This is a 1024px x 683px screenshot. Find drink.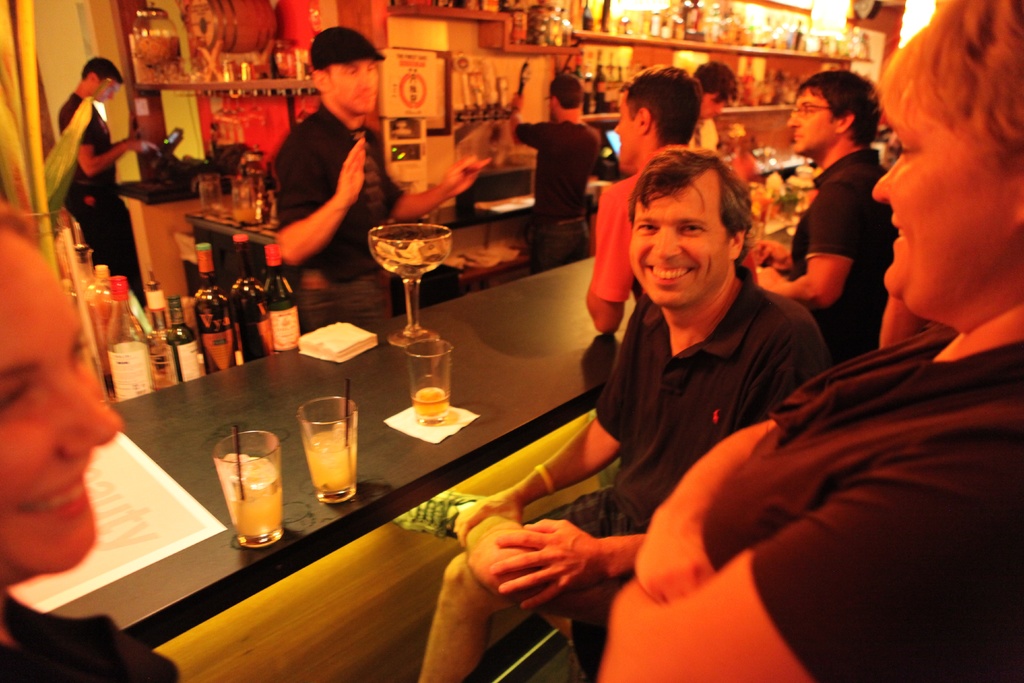
Bounding box: pyautogui.locateOnScreen(408, 339, 452, 420).
